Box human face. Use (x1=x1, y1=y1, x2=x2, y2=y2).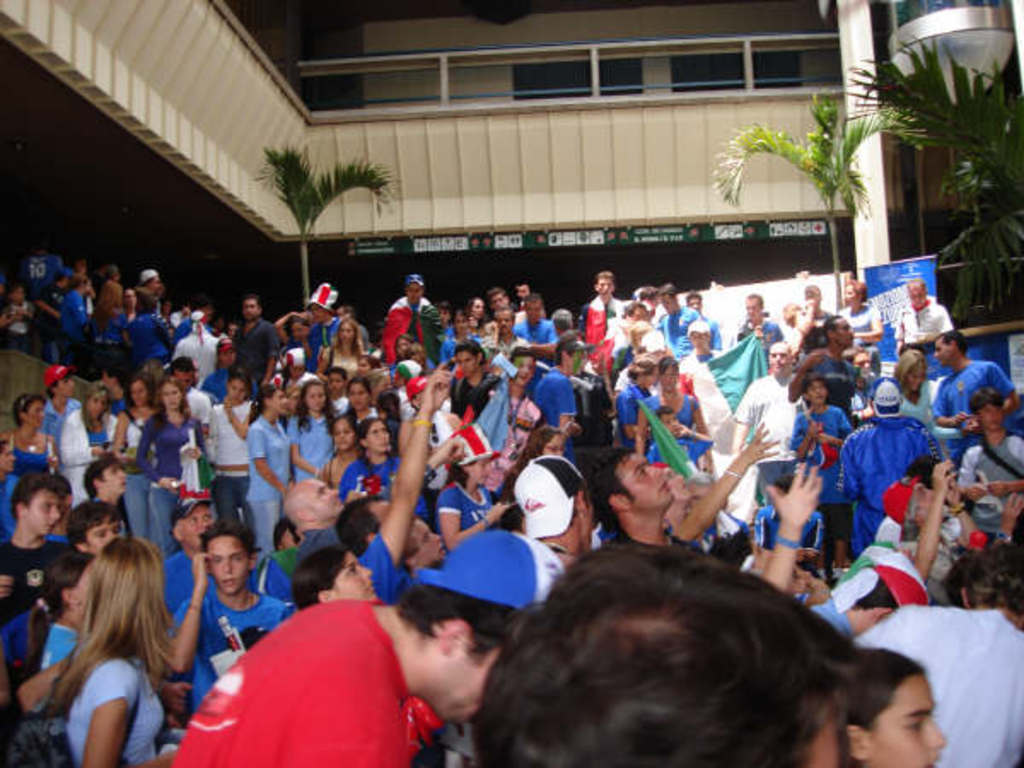
(x1=526, y1=297, x2=543, y2=328).
